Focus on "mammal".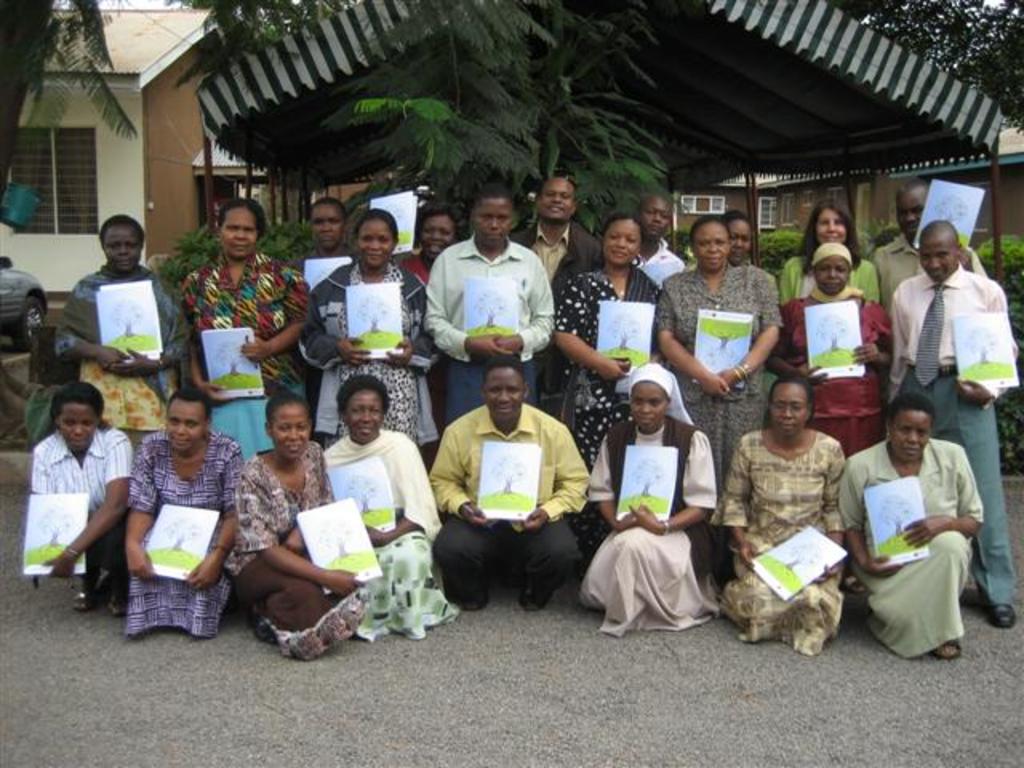
Focused at [397,202,456,290].
